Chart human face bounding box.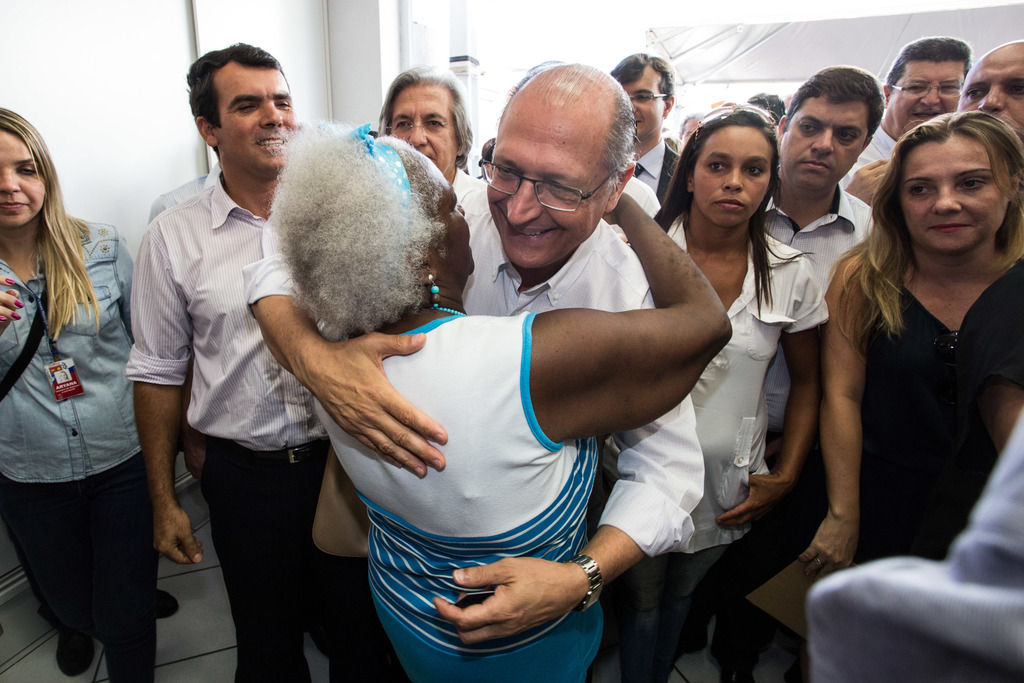
Charted: pyautogui.locateOnScreen(890, 56, 961, 144).
